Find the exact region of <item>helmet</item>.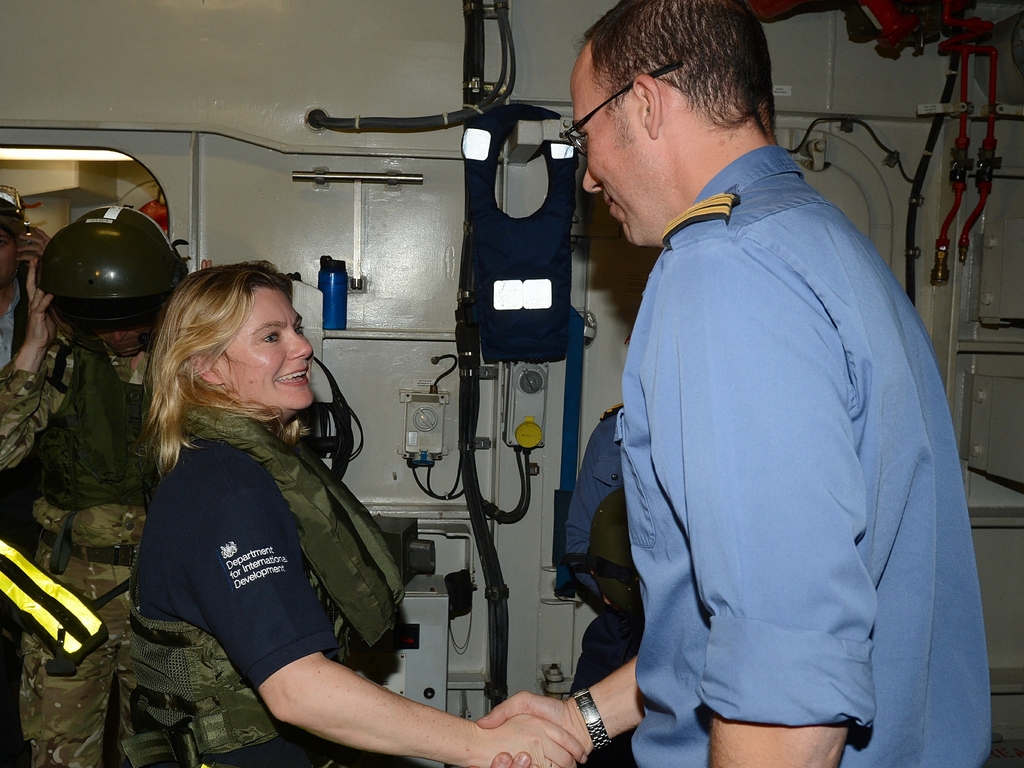
Exact region: [left=19, top=211, right=174, bottom=378].
